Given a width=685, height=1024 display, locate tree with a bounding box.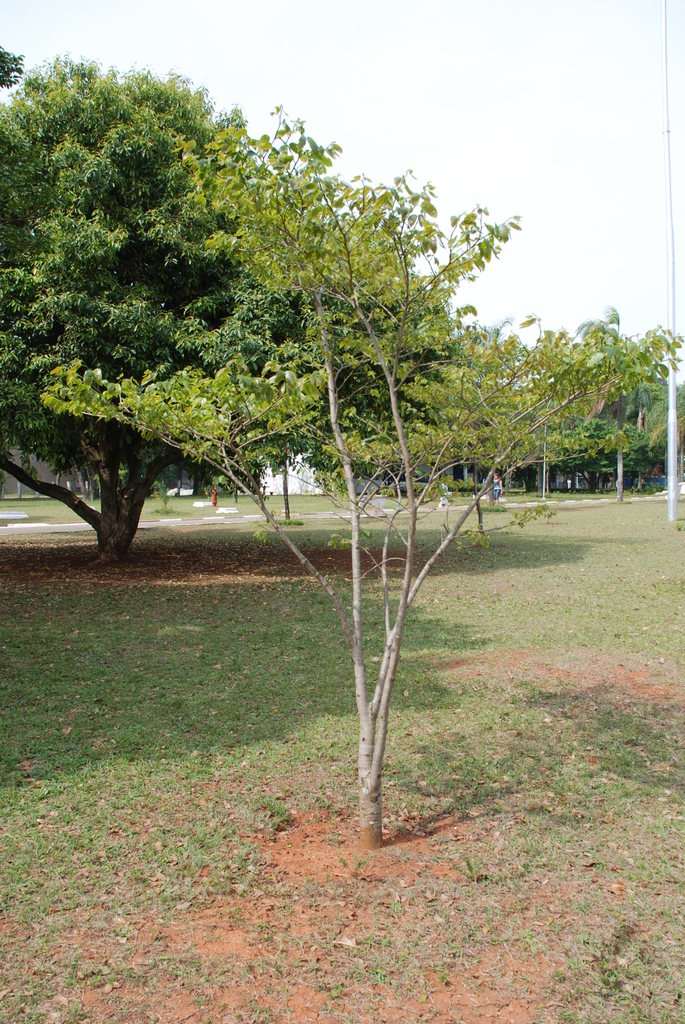
Located: BBox(34, 99, 679, 863).
